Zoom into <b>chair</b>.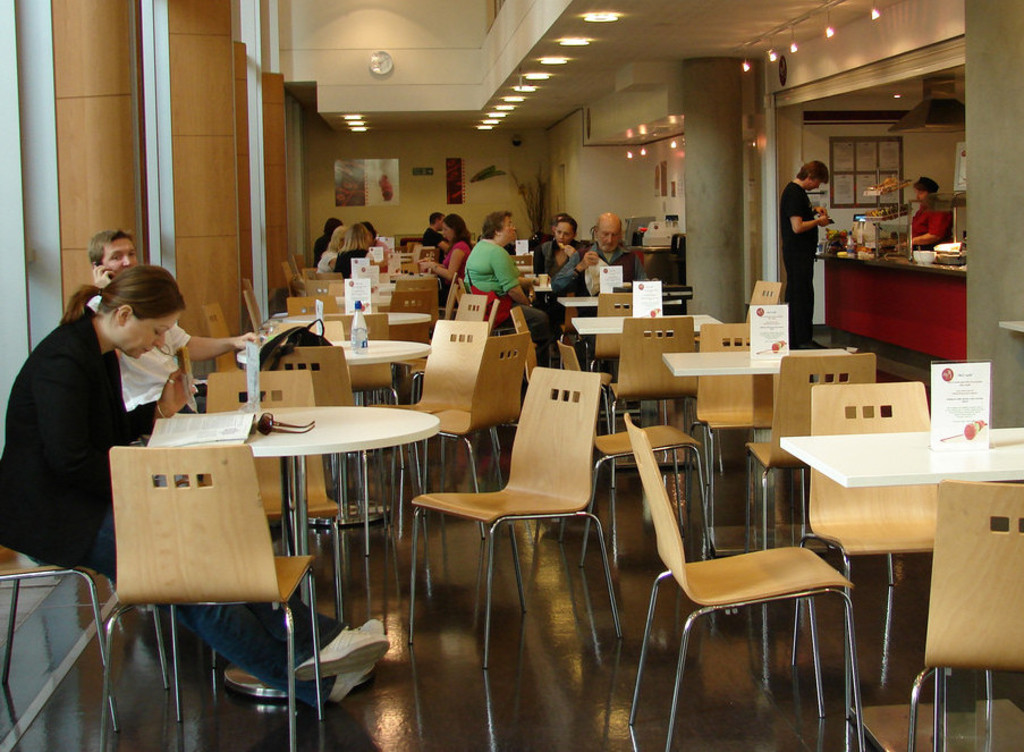
Zoom target: rect(608, 314, 711, 479).
